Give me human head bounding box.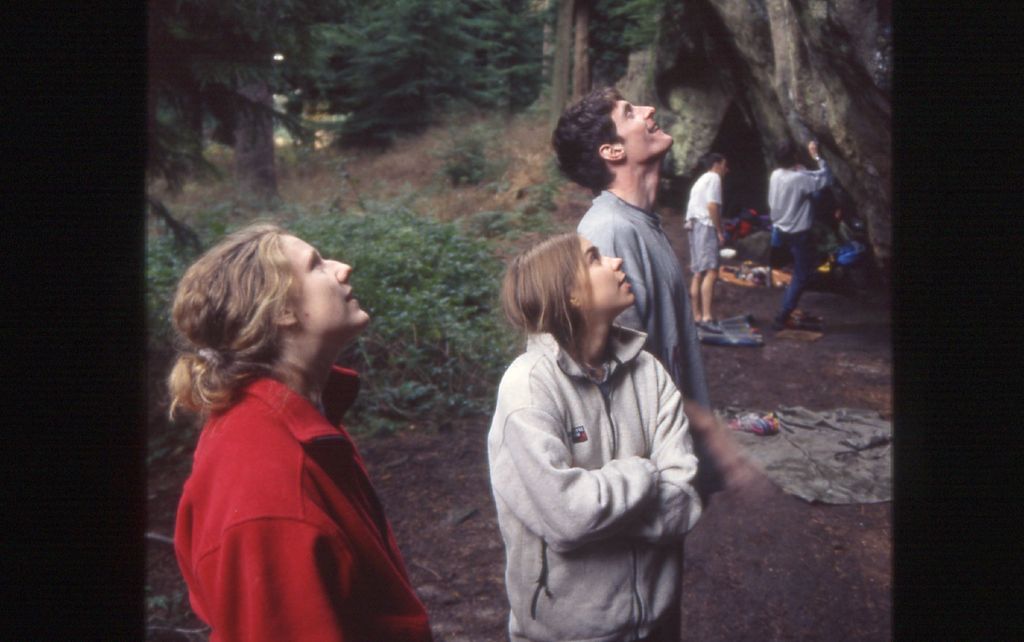
box=[776, 140, 799, 167].
